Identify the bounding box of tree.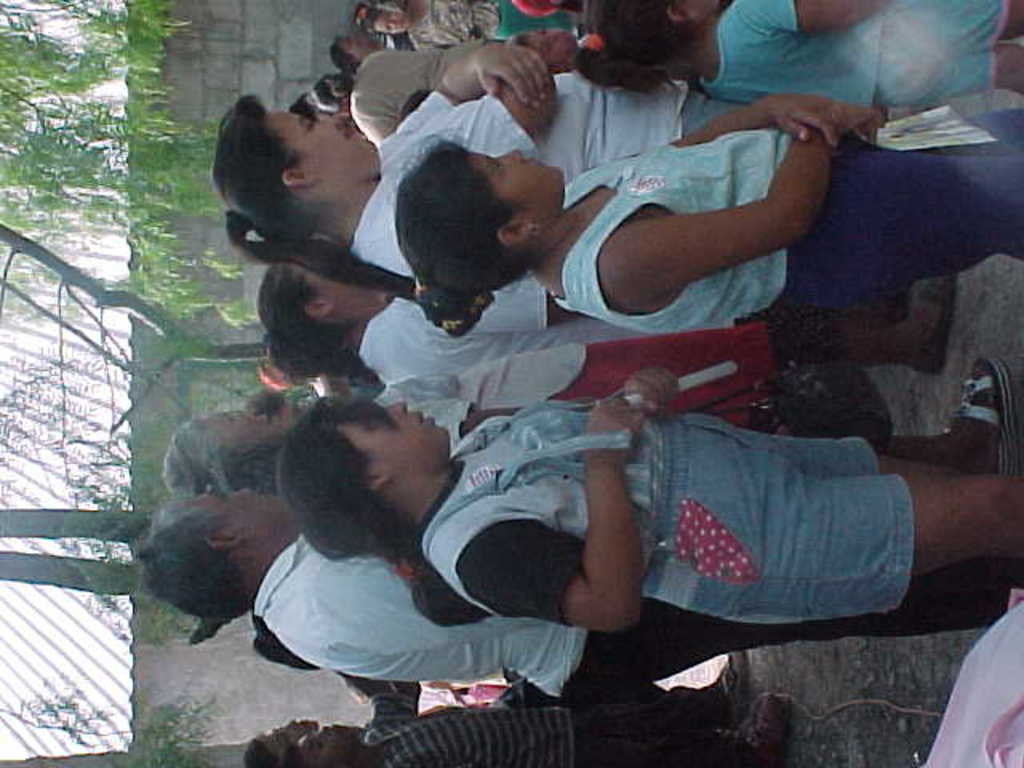
[left=0, top=0, right=275, bottom=766].
